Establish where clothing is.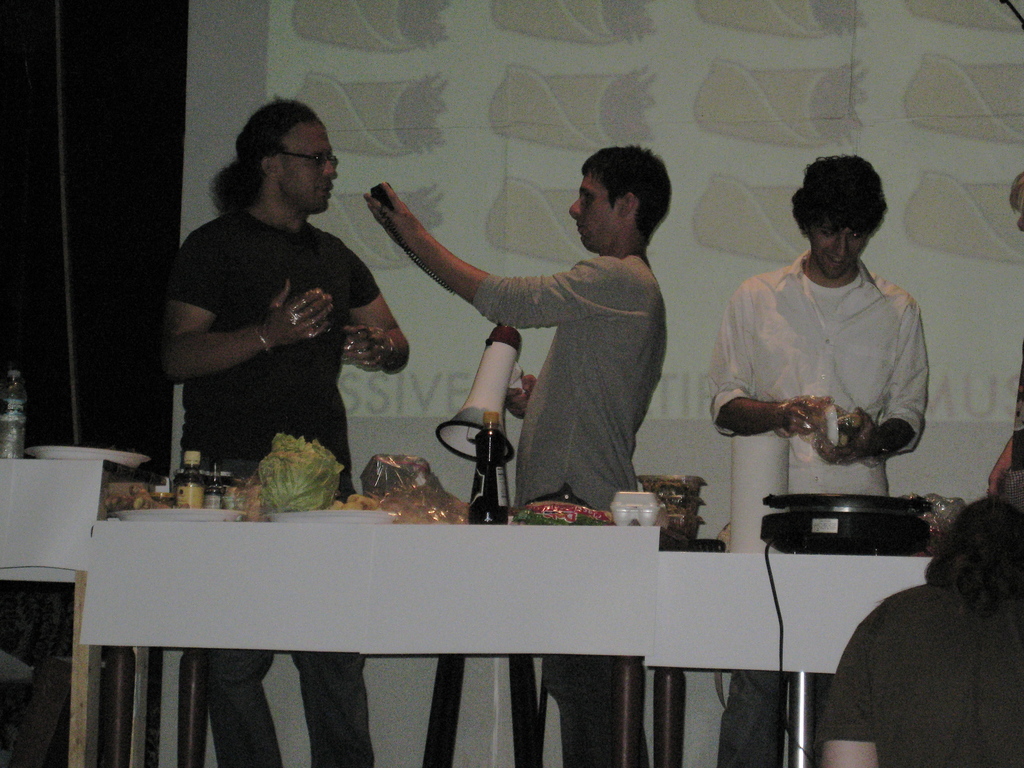
Established at rect(301, 647, 372, 767).
